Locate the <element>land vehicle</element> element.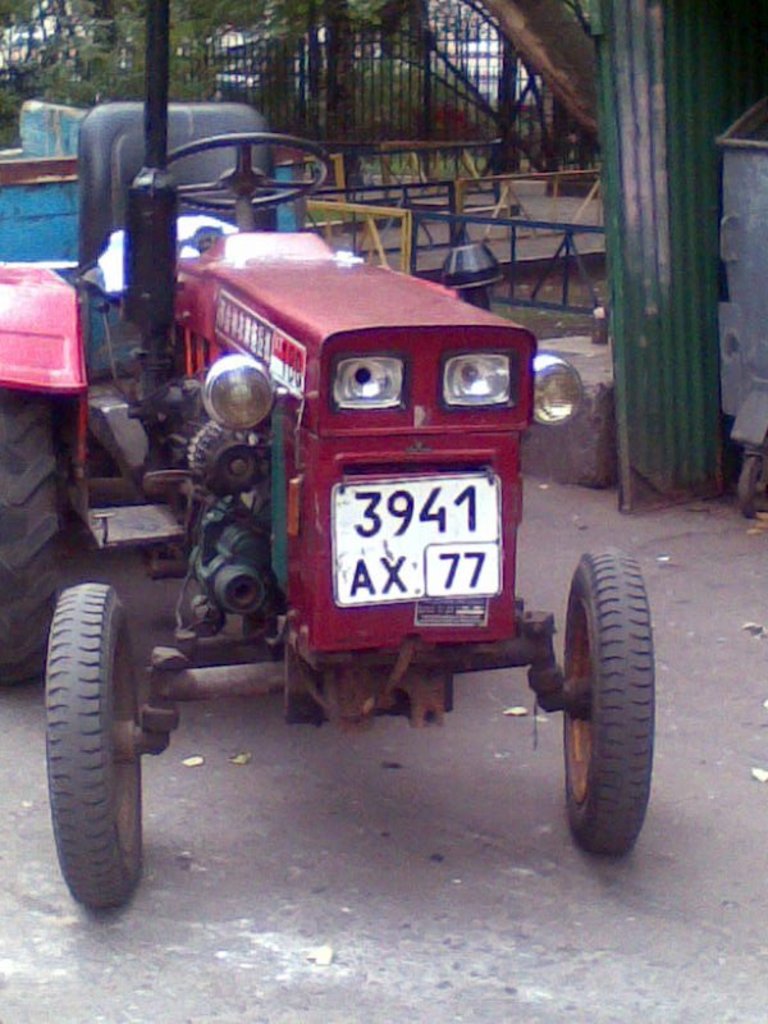
Element bbox: Rect(33, 133, 634, 937).
